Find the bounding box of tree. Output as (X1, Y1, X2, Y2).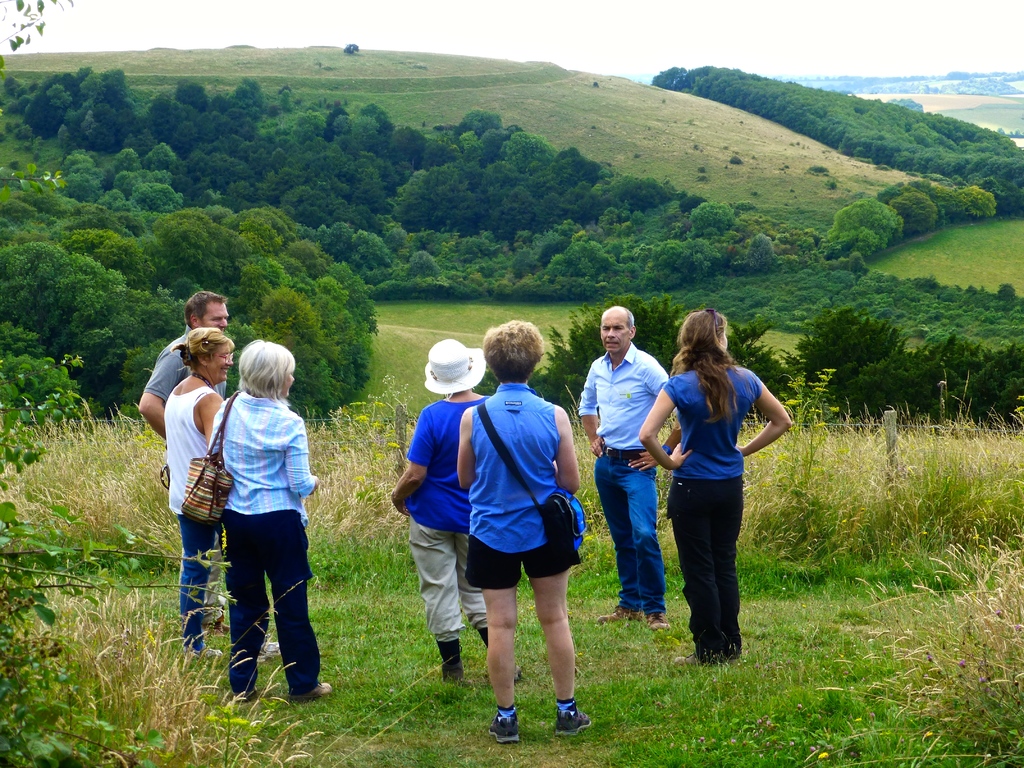
(2, 60, 28, 143).
